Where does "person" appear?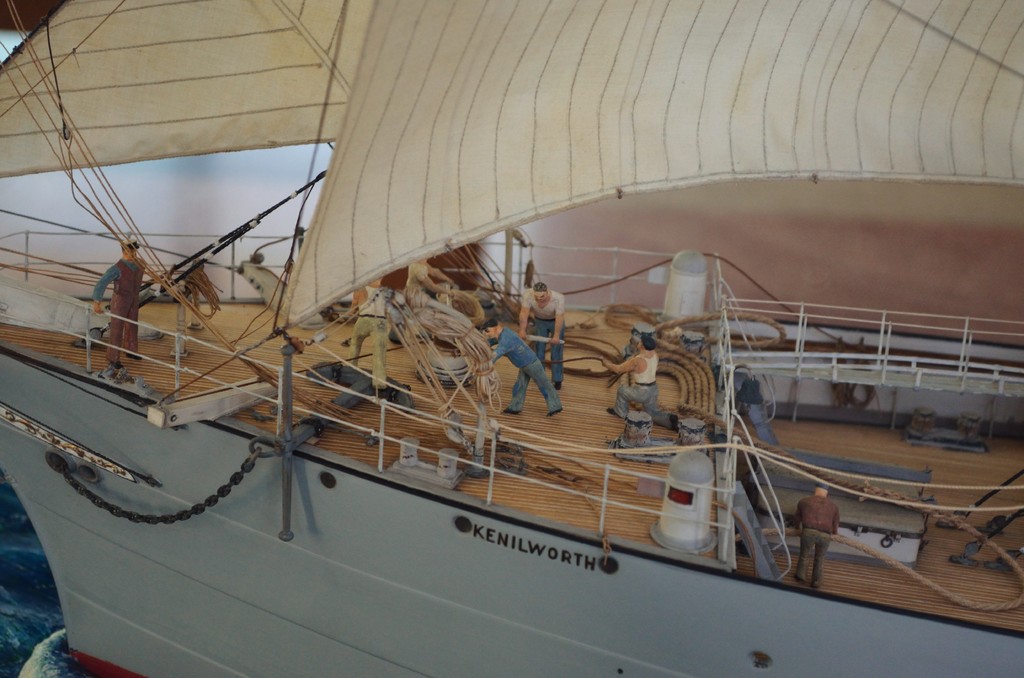
Appears at bbox=(794, 481, 840, 591).
